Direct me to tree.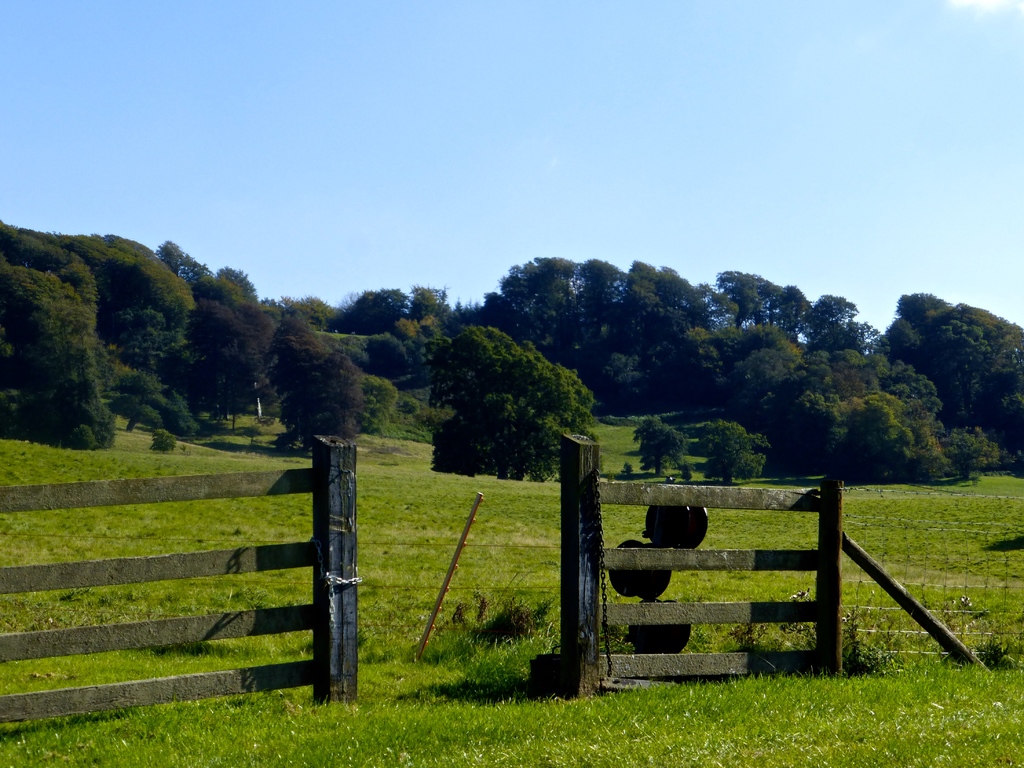
Direction: locate(449, 246, 627, 404).
